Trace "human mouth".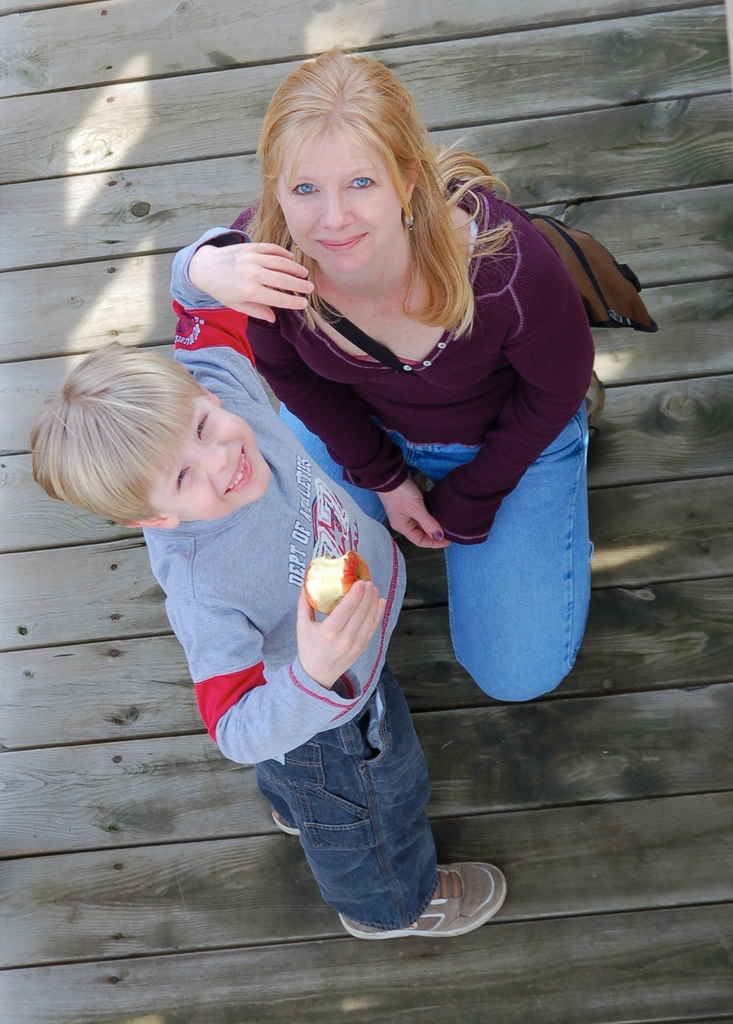
Traced to bbox(226, 442, 254, 494).
